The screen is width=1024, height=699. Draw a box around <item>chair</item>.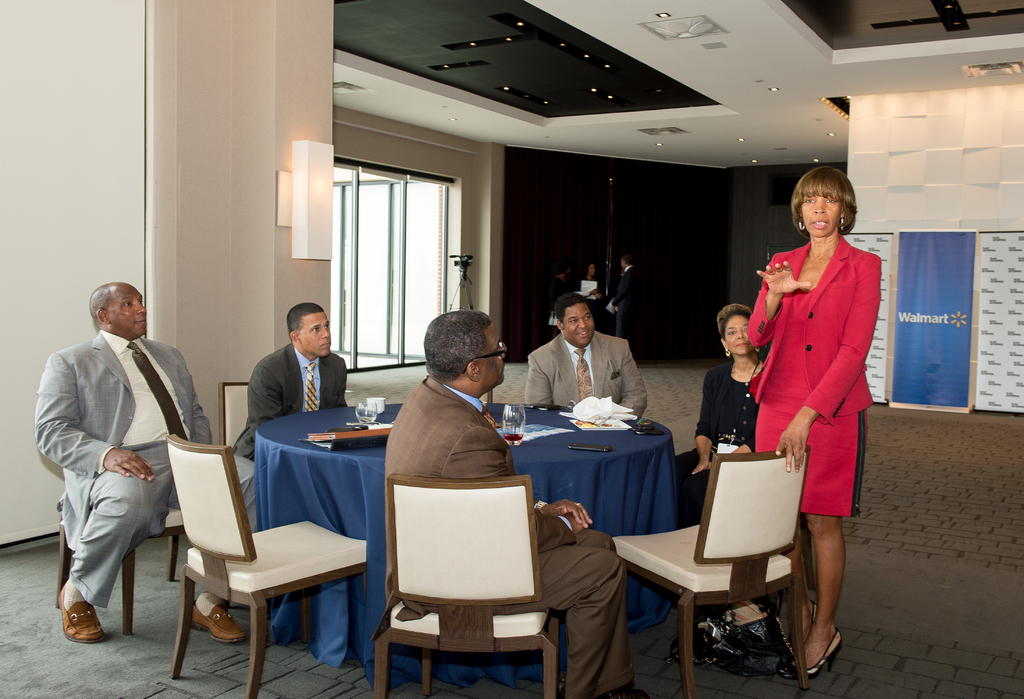
region(373, 472, 561, 698).
